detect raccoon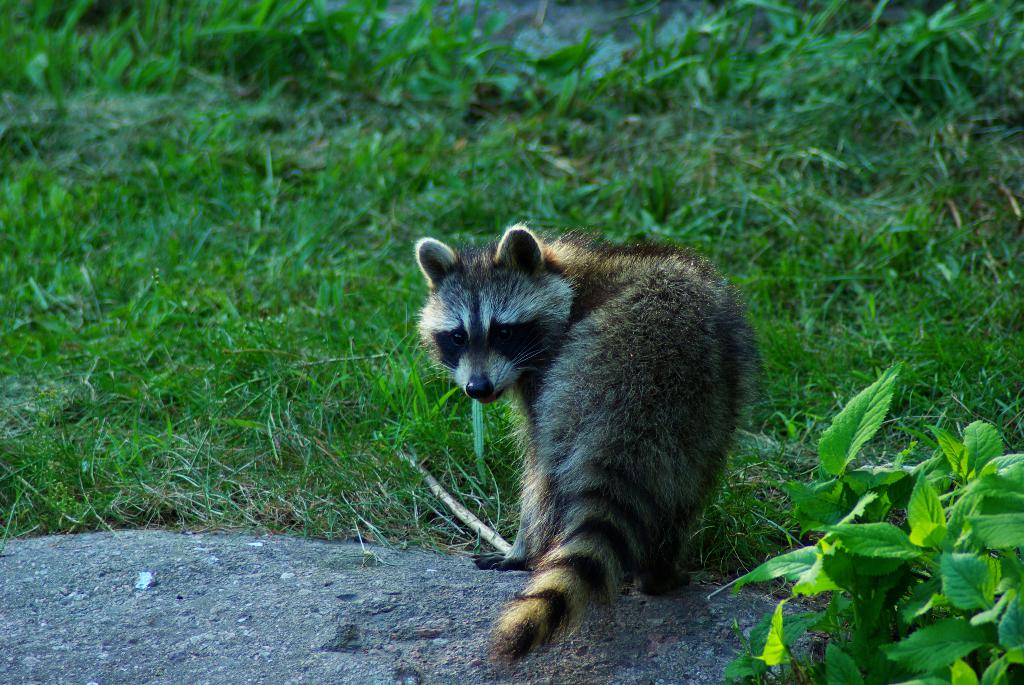
bbox(413, 220, 761, 668)
